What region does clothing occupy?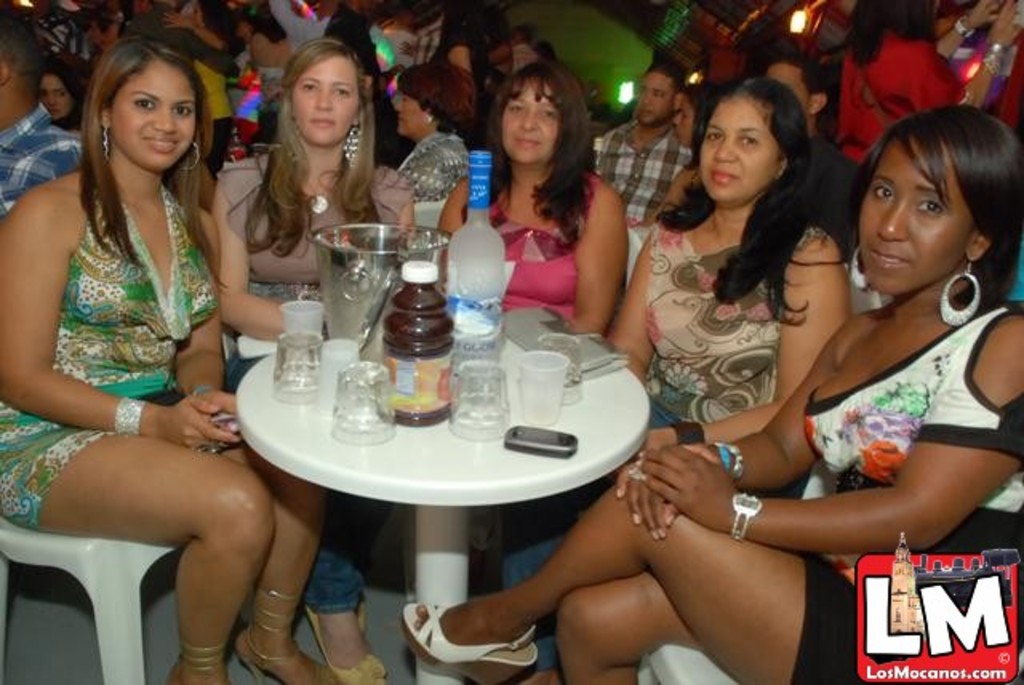
box=[813, 134, 859, 261].
